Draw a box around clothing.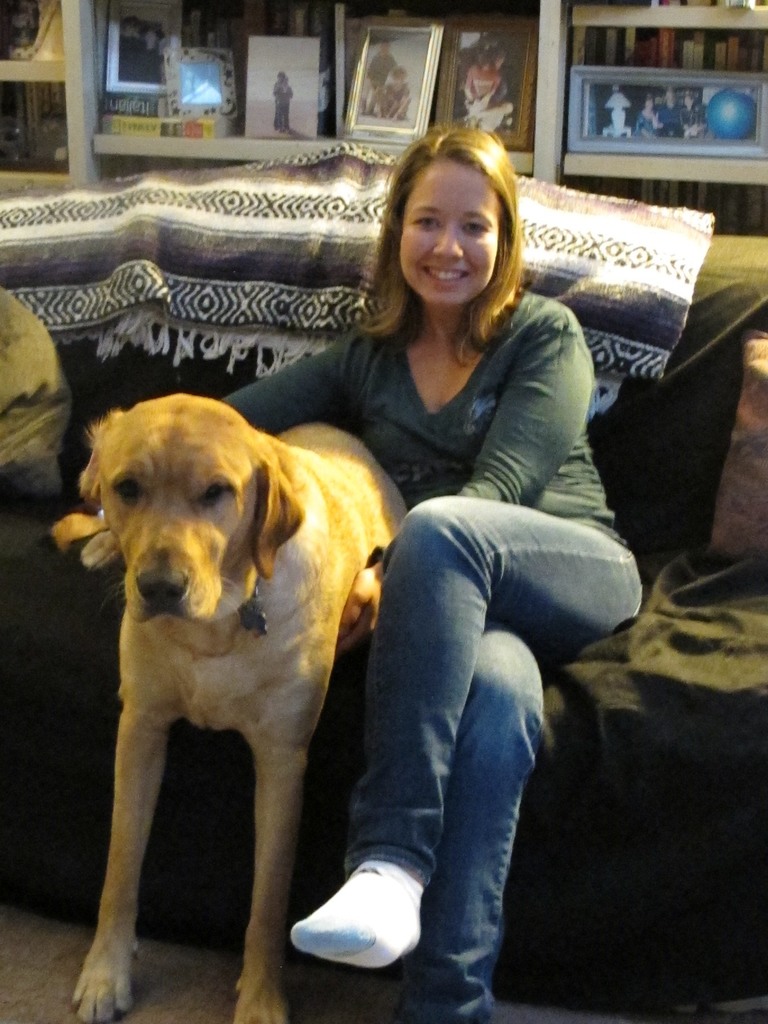
BBox(243, 166, 645, 986).
